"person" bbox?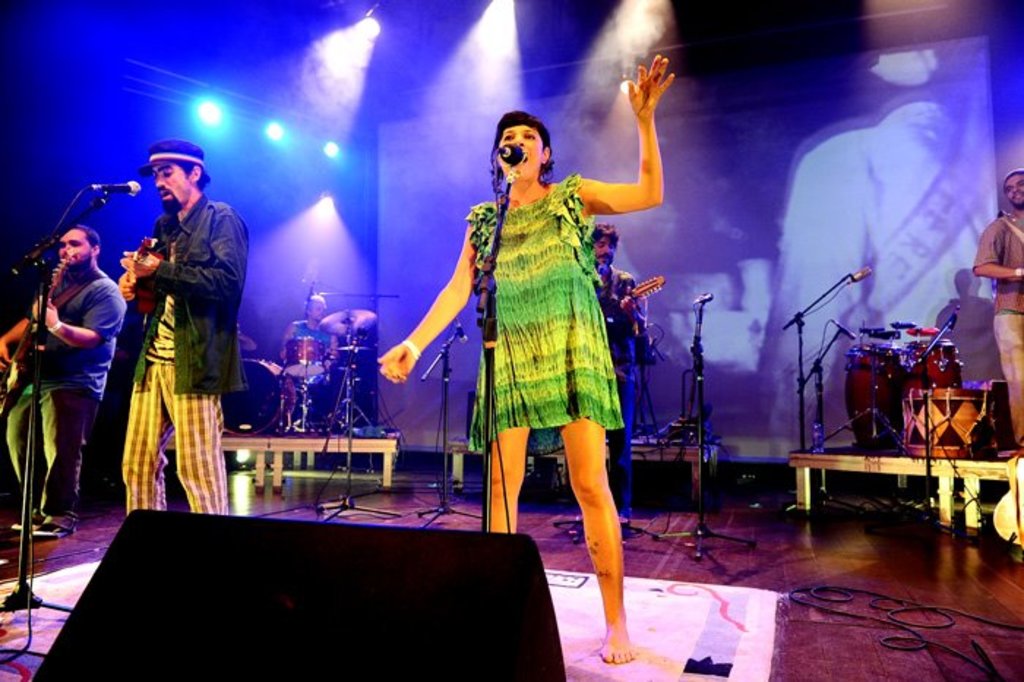
<box>104,140,243,518</box>
